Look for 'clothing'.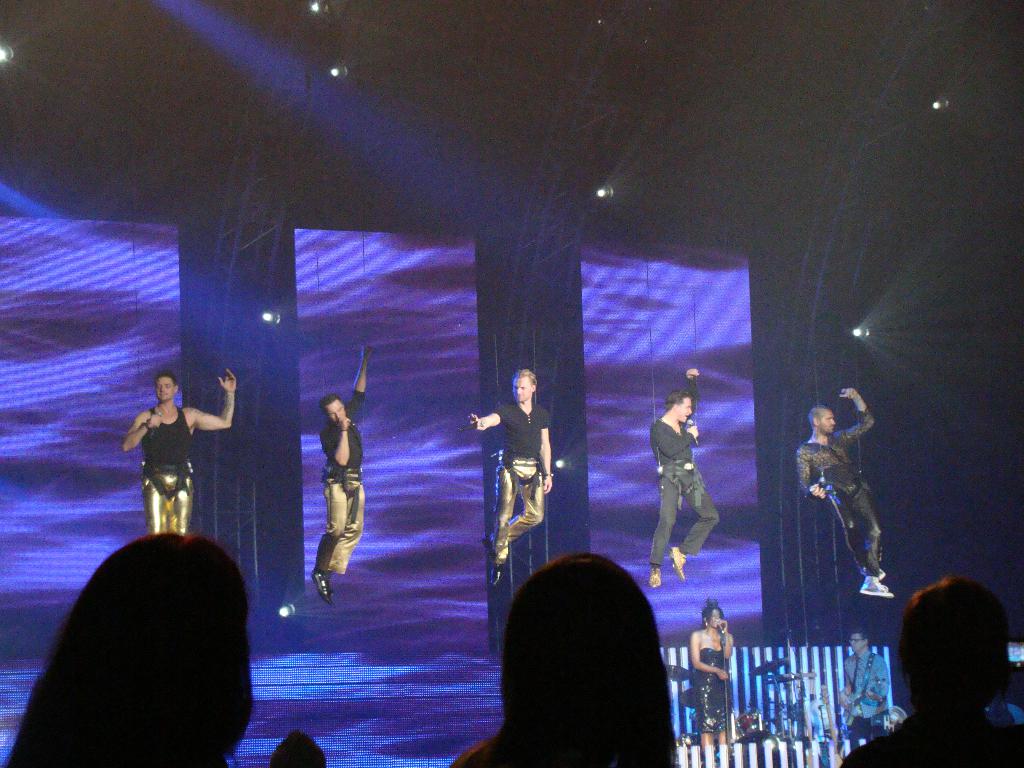
Found: (838,651,889,758).
